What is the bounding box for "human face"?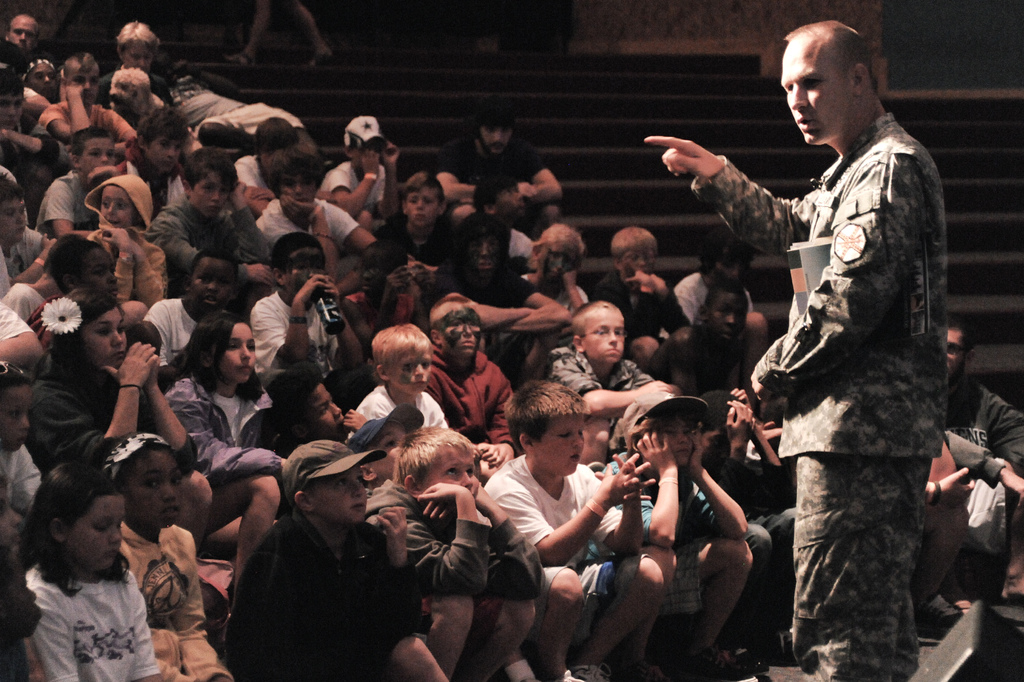
bbox=[492, 185, 524, 218].
